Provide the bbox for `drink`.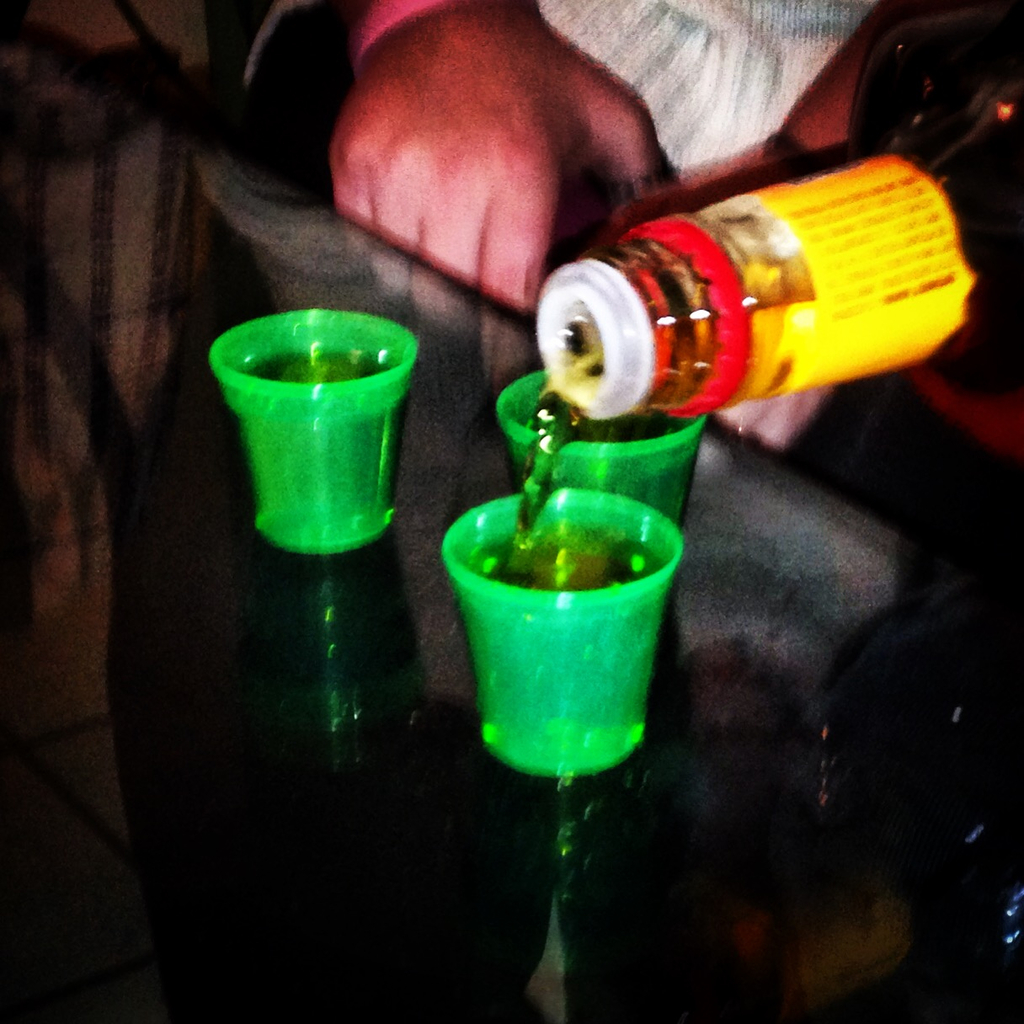
rect(502, 373, 717, 526).
